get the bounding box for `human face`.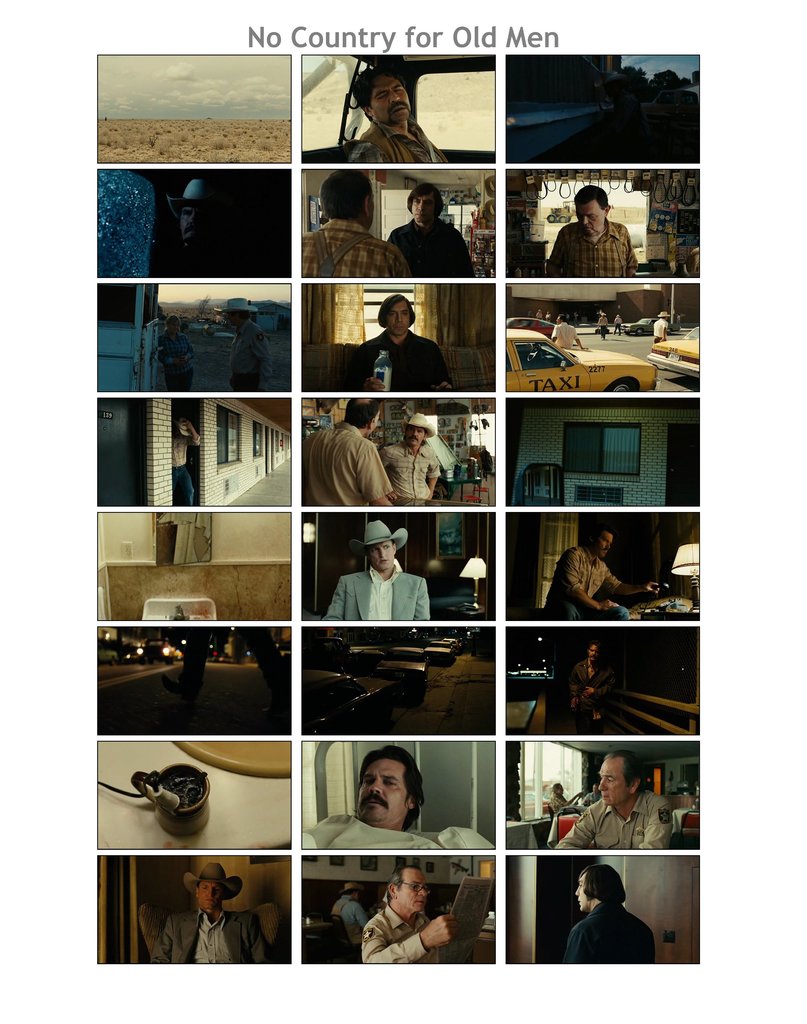
bbox(387, 303, 410, 338).
